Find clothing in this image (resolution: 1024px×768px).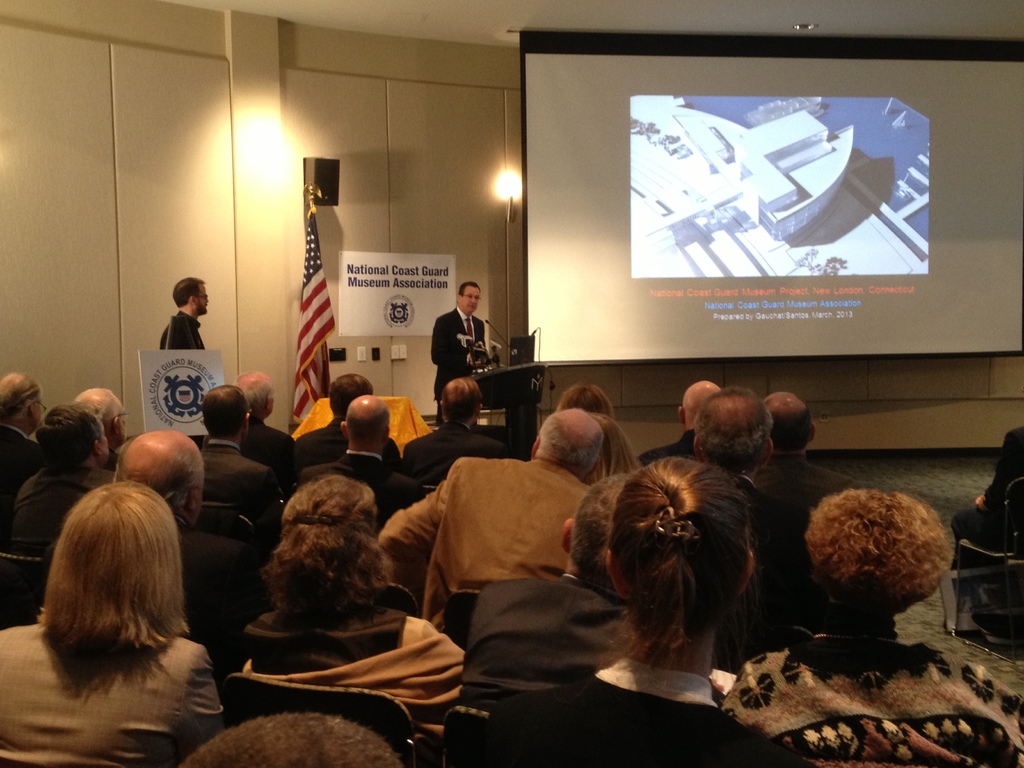
box(458, 556, 678, 683).
